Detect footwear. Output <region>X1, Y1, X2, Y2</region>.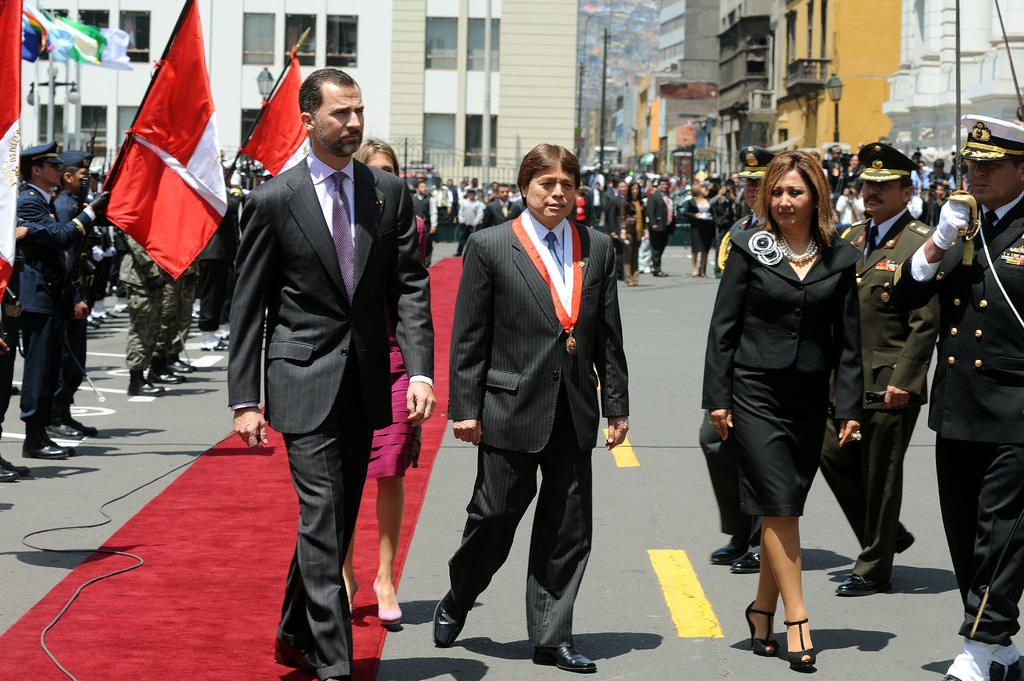
<region>65, 413, 97, 435</region>.
